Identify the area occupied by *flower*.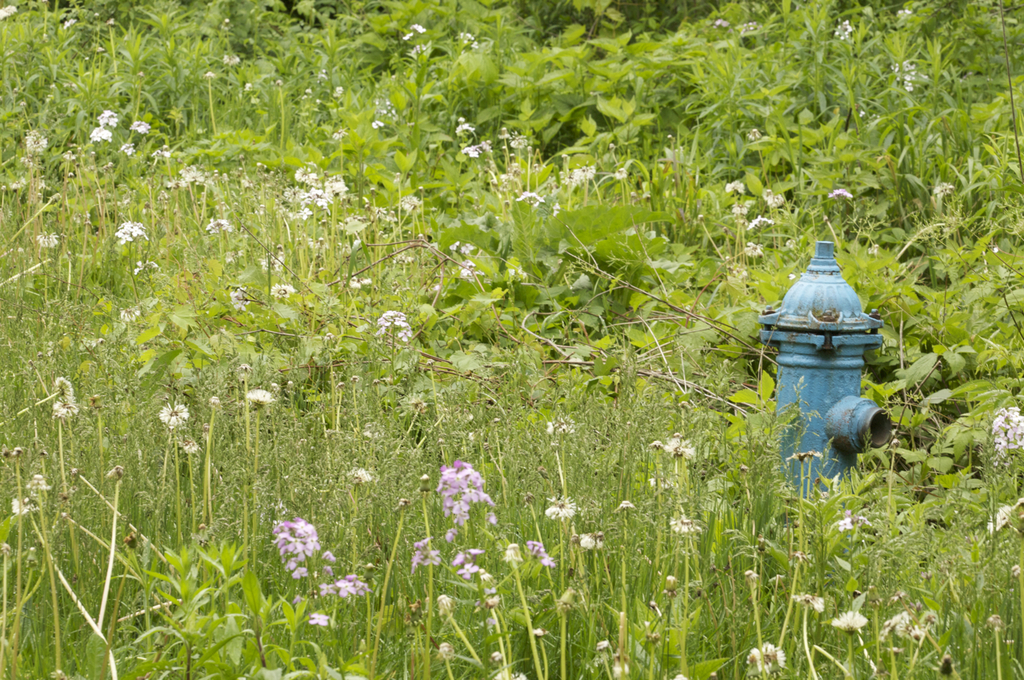
Area: select_region(990, 406, 1023, 461).
